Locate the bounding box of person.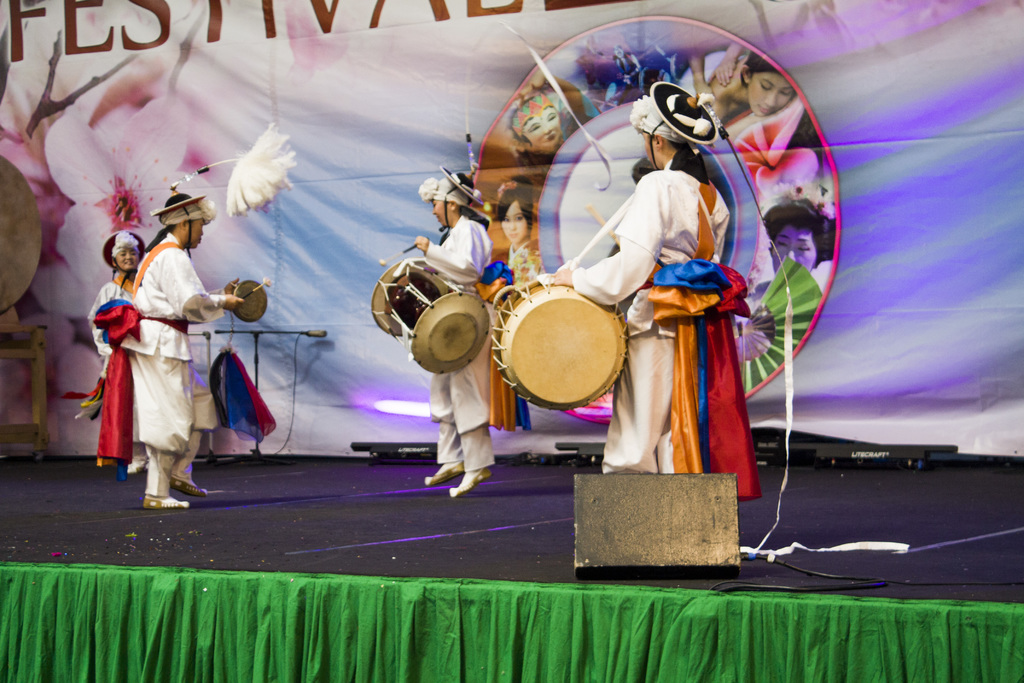
Bounding box: <region>76, 226, 164, 495</region>.
